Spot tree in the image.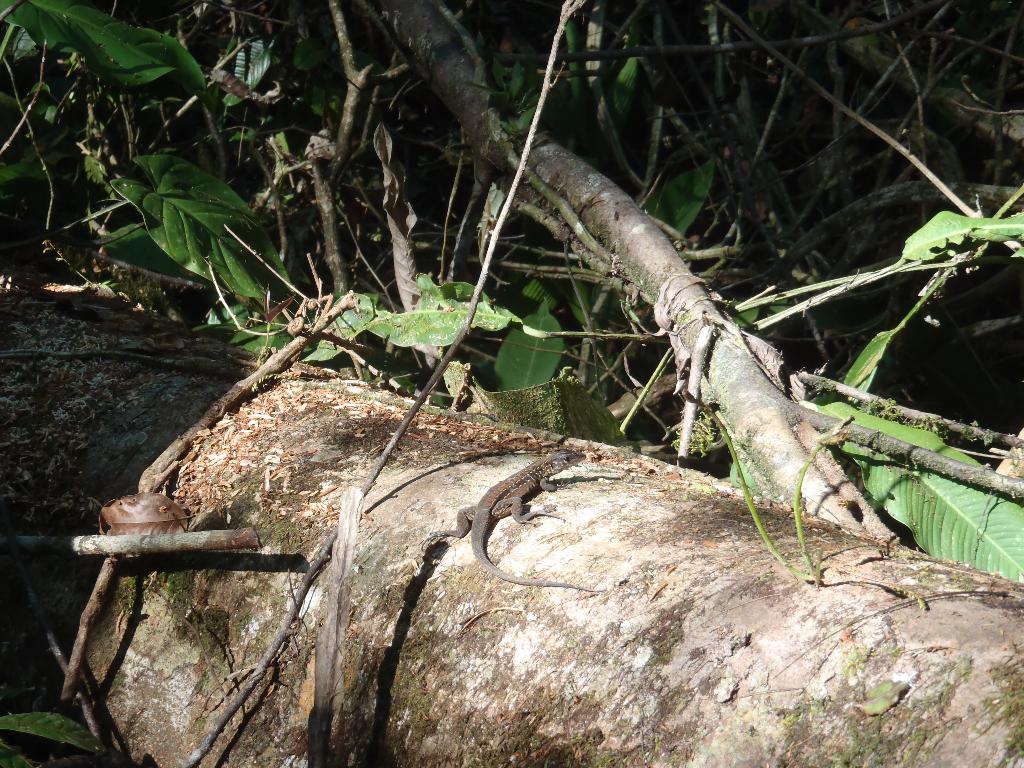
tree found at locate(0, 0, 1023, 767).
